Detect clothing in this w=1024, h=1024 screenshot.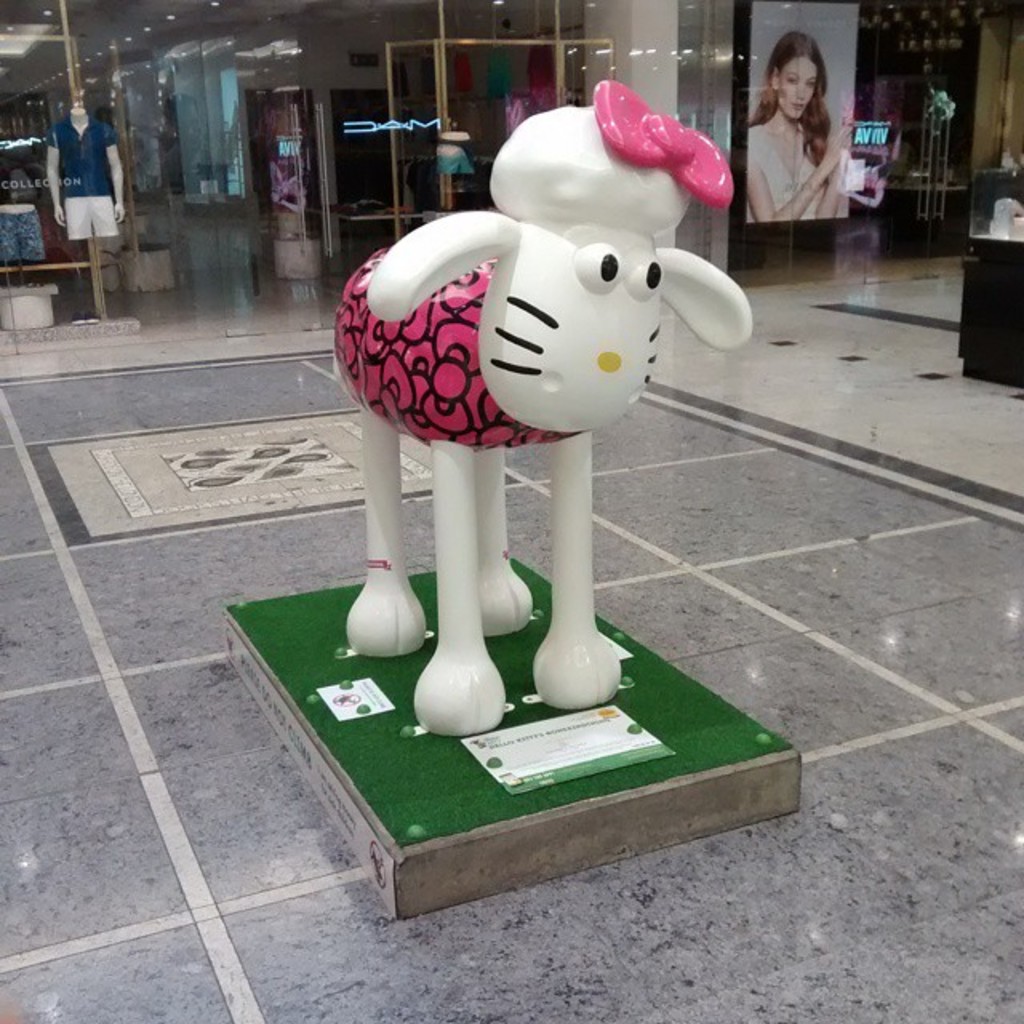
Detection: <bbox>0, 203, 43, 259</bbox>.
